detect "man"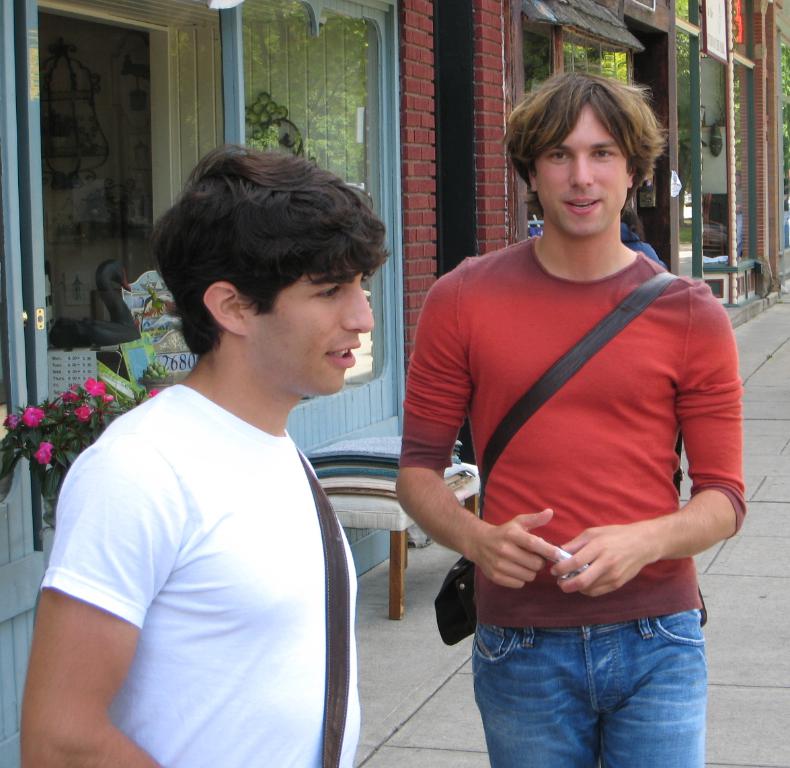
29/129/411/767
